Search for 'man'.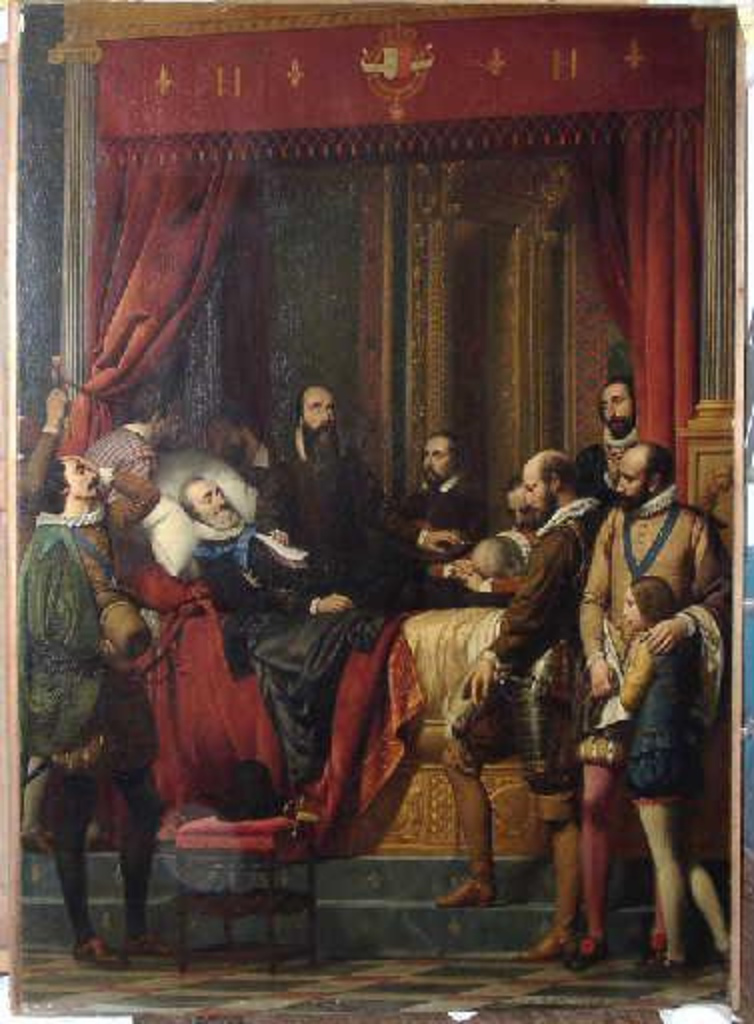
Found at locate(440, 440, 606, 970).
